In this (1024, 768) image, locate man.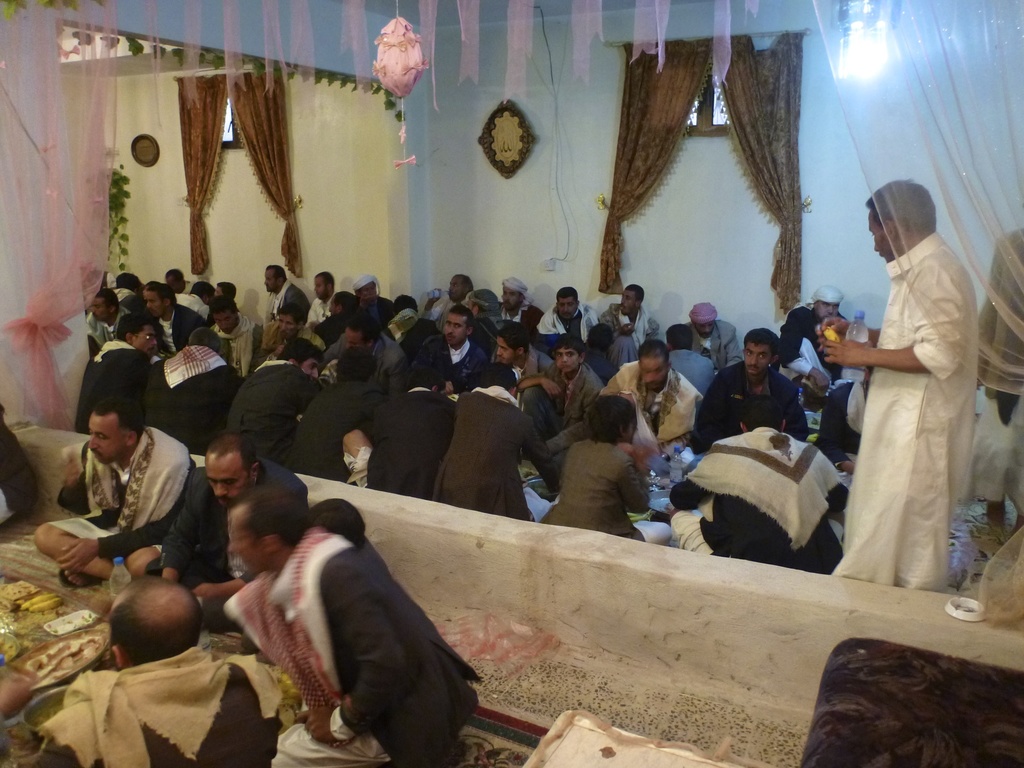
Bounding box: left=502, top=273, right=539, bottom=326.
